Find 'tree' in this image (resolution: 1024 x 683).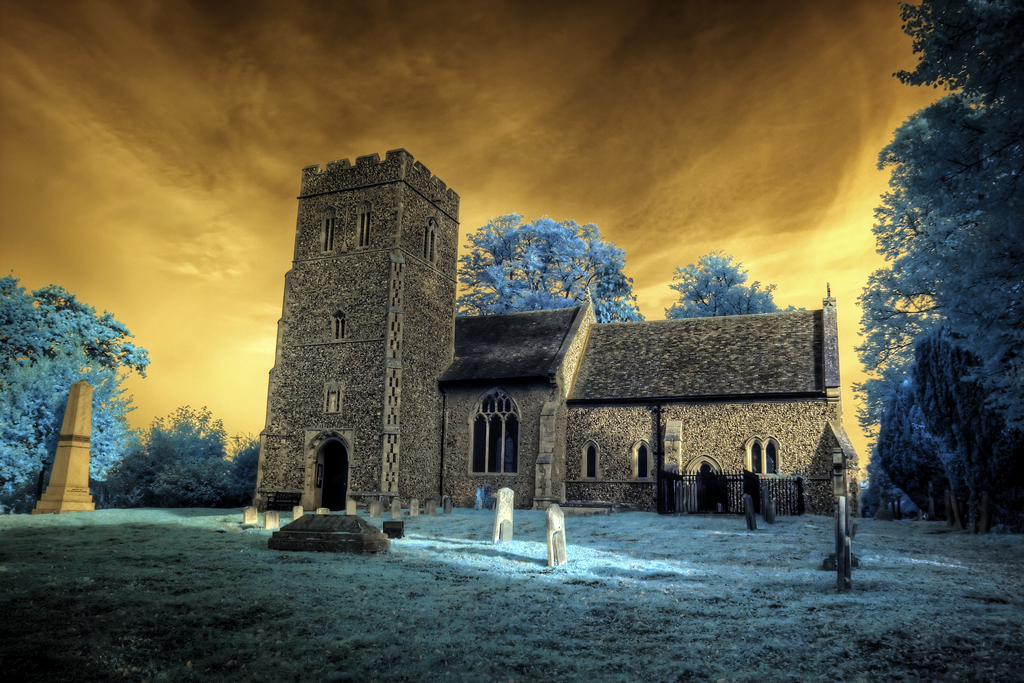
box=[0, 268, 151, 520].
